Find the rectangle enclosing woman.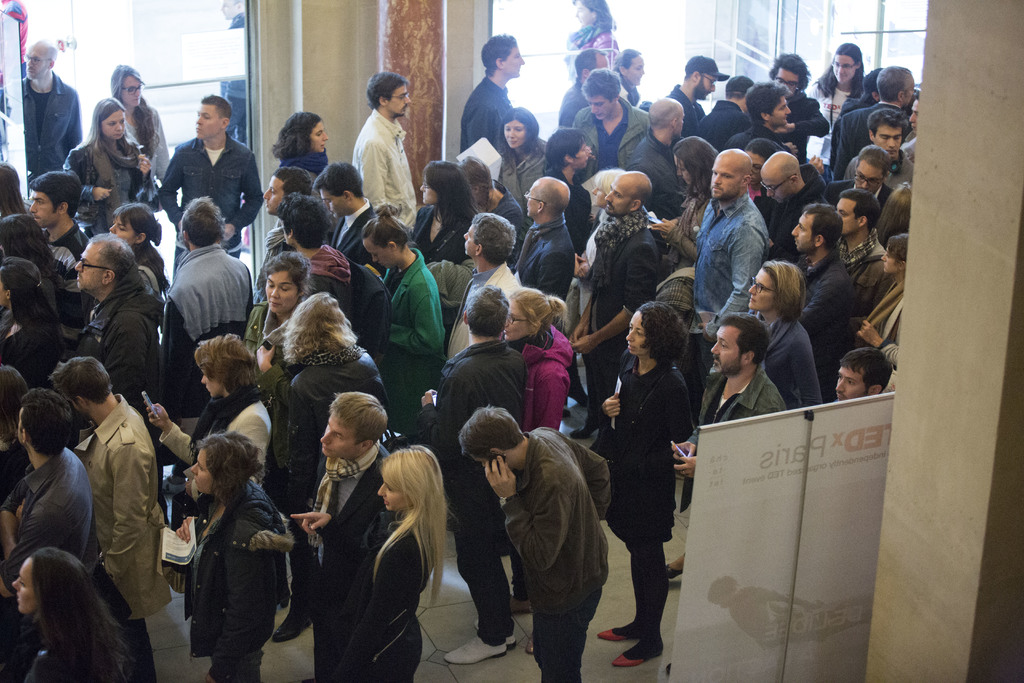
rect(10, 542, 136, 682).
